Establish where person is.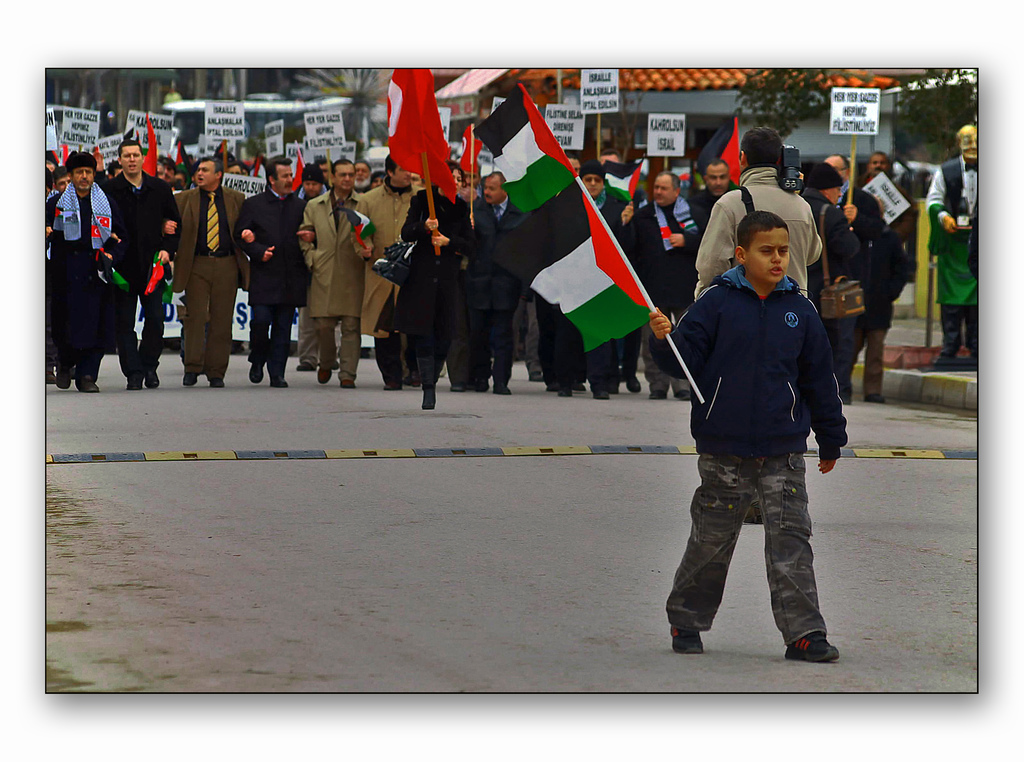
Established at (824,151,858,212).
